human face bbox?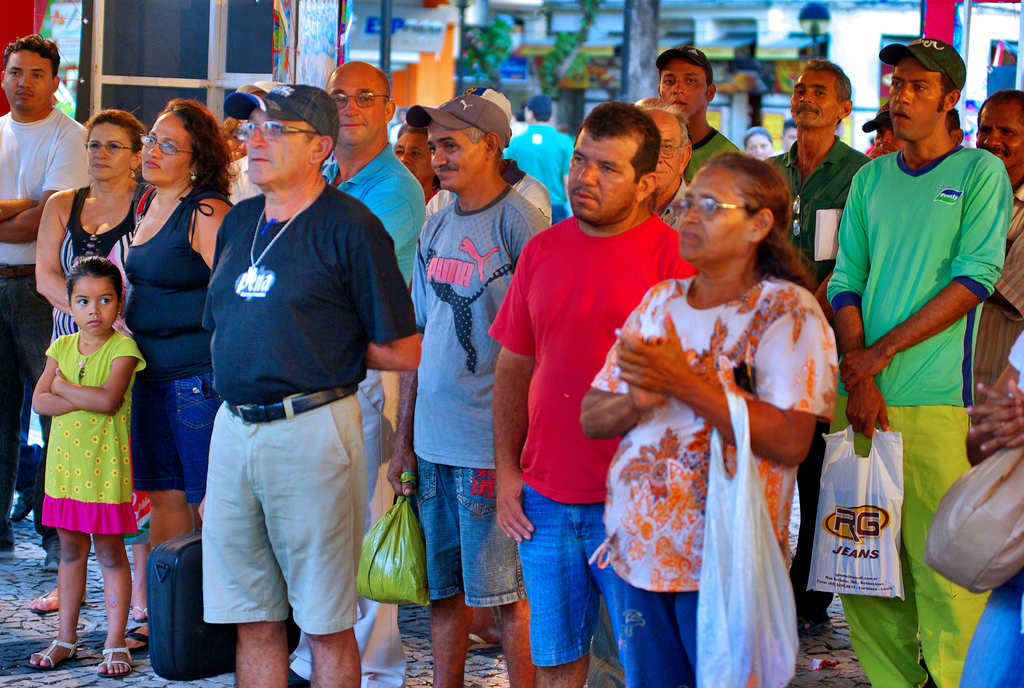
679 171 751 264
